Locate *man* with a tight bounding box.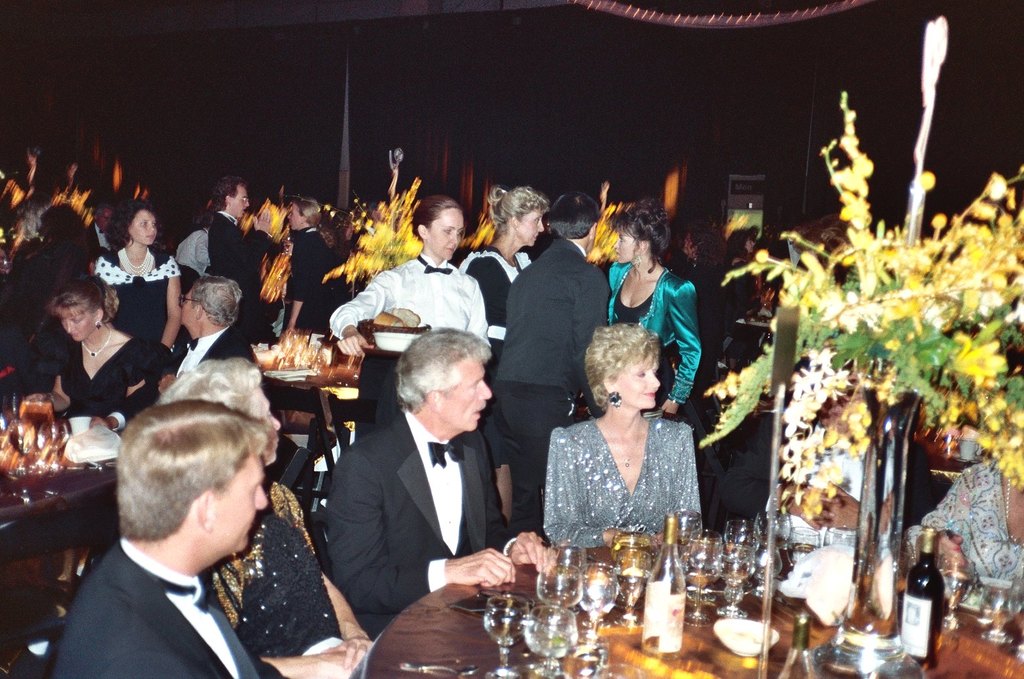
[x1=150, y1=280, x2=255, y2=411].
